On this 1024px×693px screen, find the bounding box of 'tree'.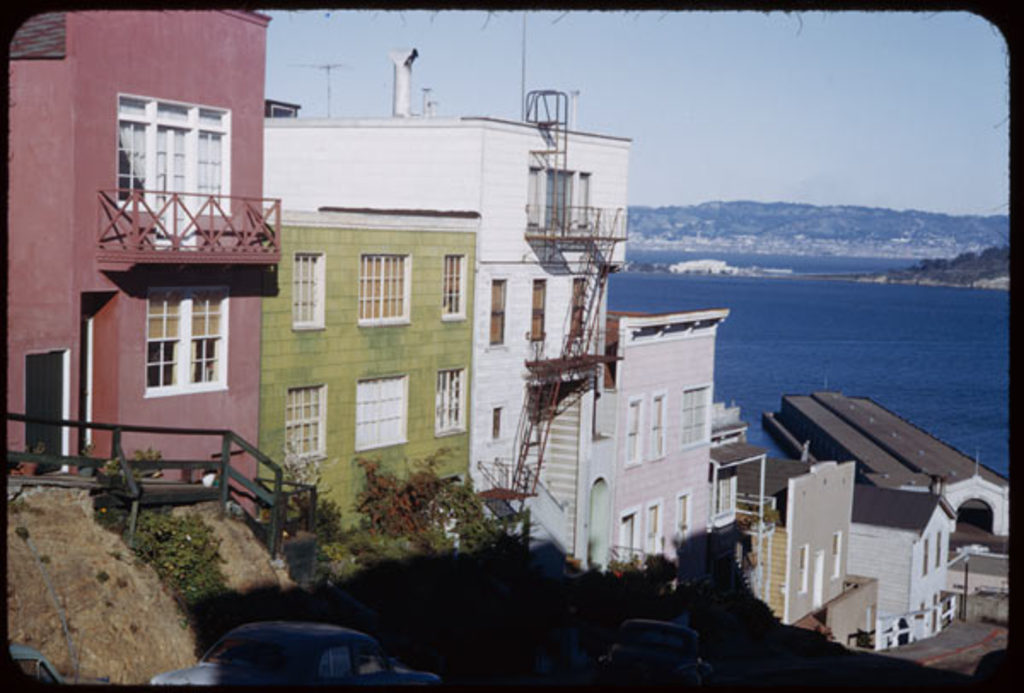
Bounding box: pyautogui.locateOnScreen(353, 445, 507, 565).
